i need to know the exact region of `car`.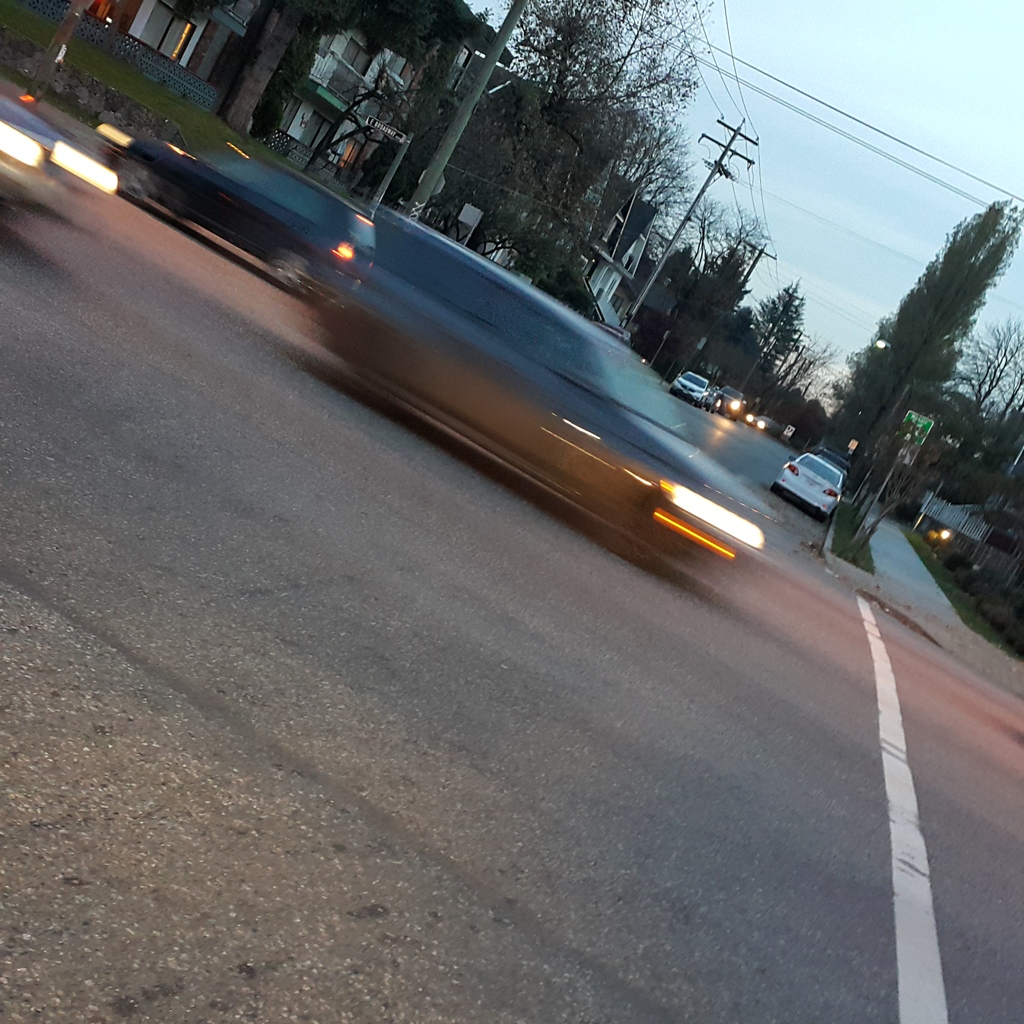
Region: x1=781, y1=468, x2=842, y2=518.
